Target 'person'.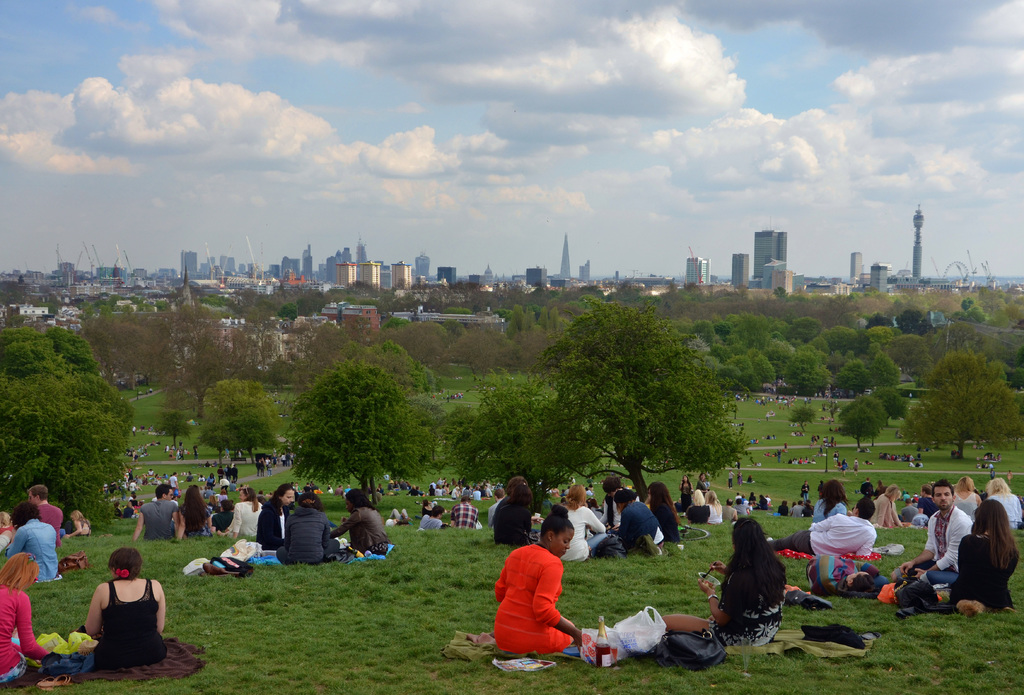
Target region: box(415, 503, 445, 533).
